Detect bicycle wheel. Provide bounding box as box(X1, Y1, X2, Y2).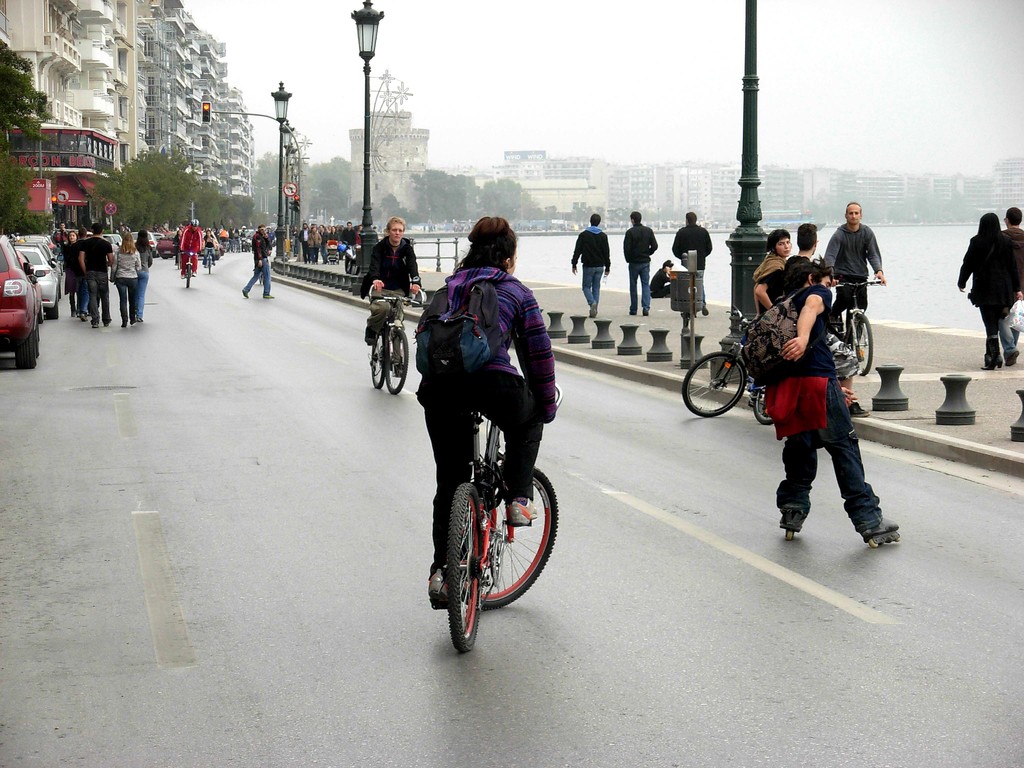
box(384, 321, 412, 393).
